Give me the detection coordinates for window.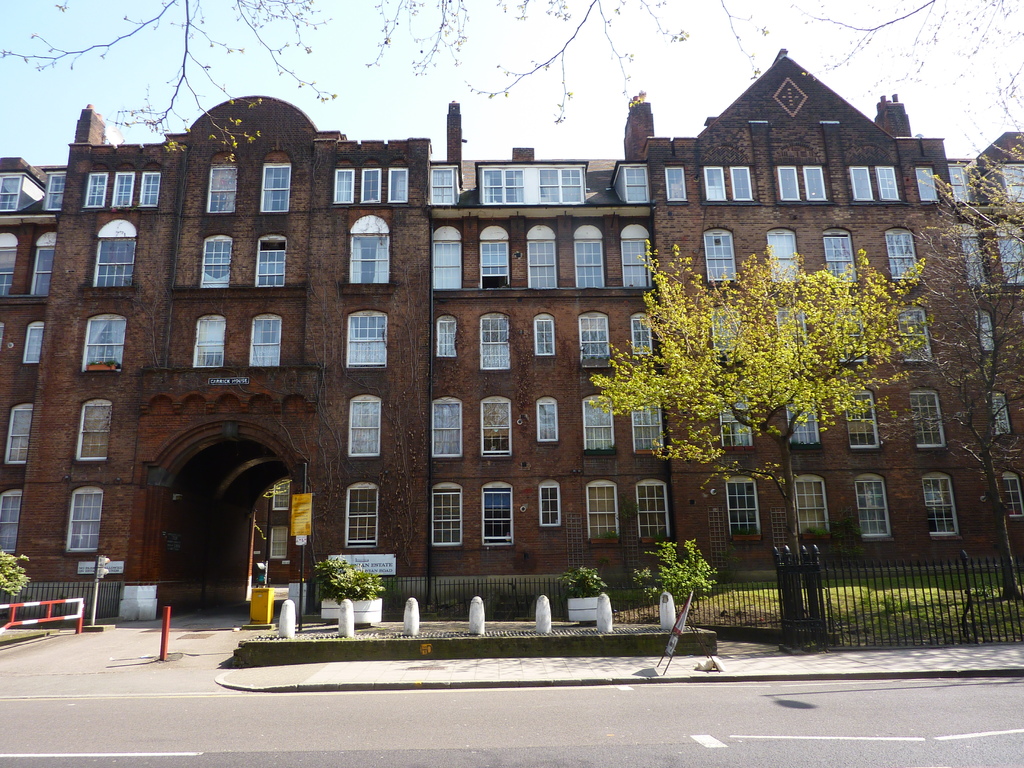
<bbox>666, 166, 691, 200</bbox>.
